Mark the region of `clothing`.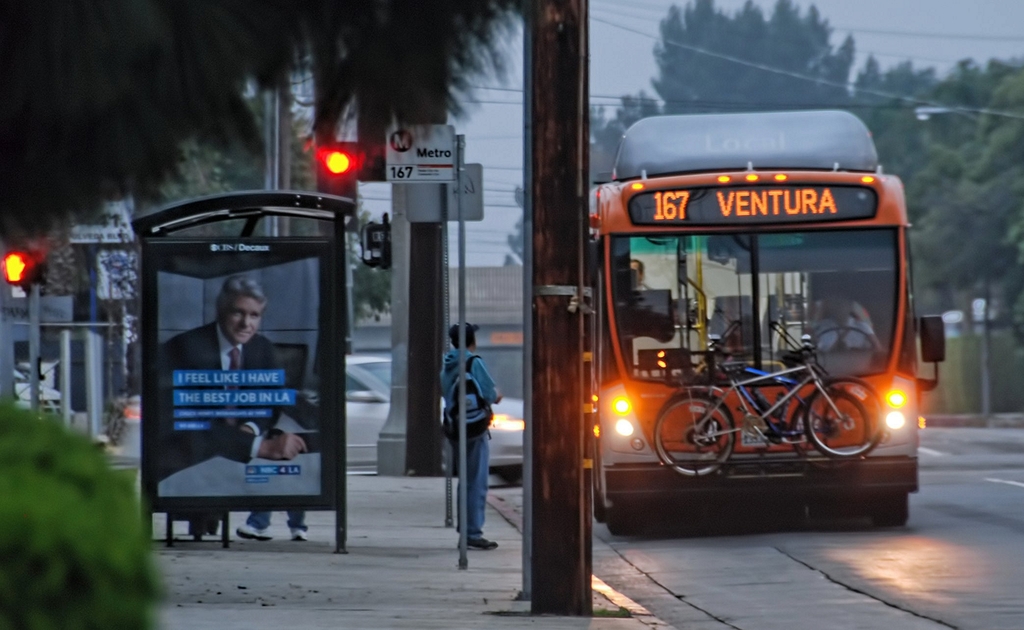
Region: BBox(156, 312, 283, 488).
